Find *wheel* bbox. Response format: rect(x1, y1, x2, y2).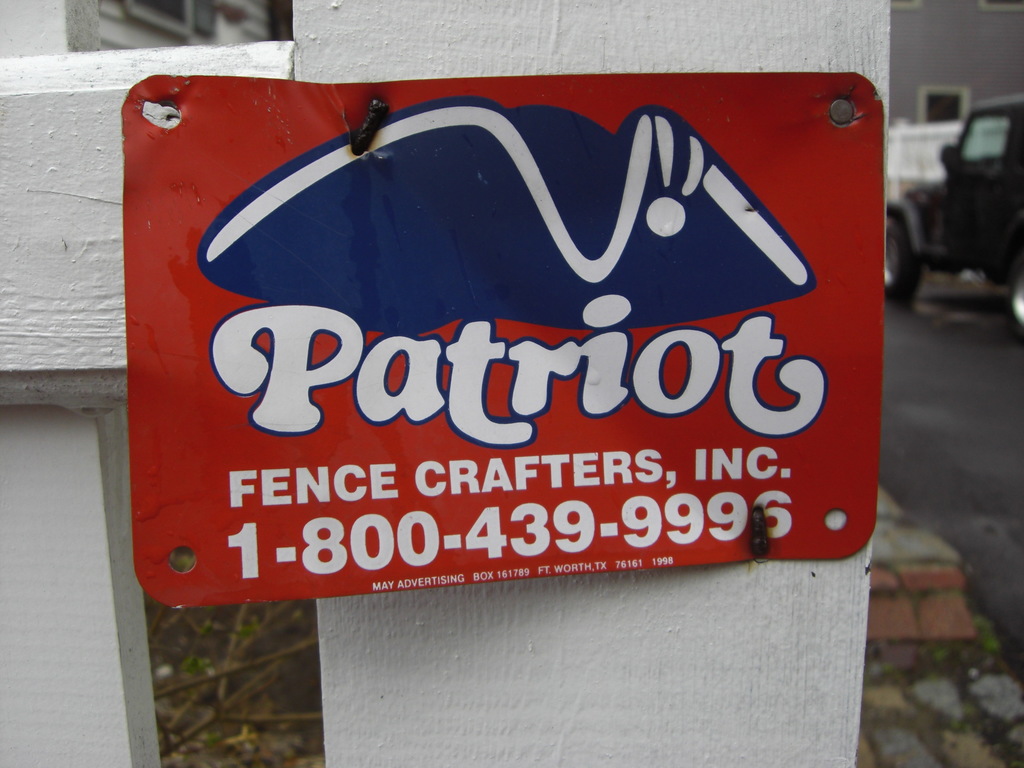
rect(879, 208, 927, 311).
